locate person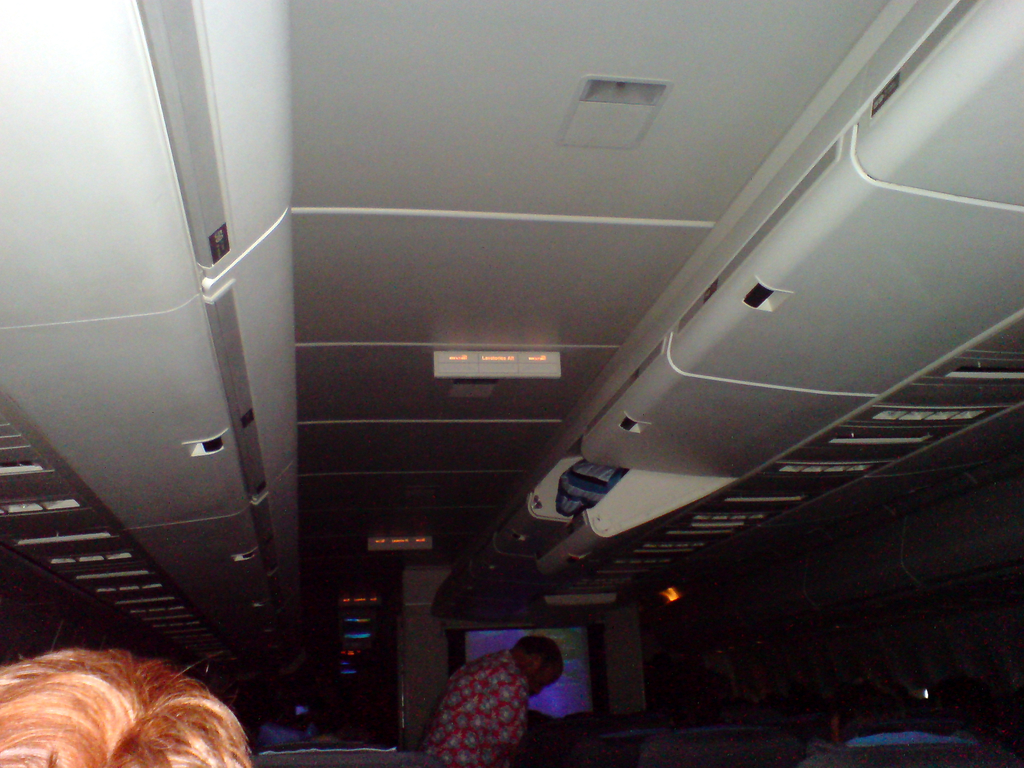
(422,632,564,767)
